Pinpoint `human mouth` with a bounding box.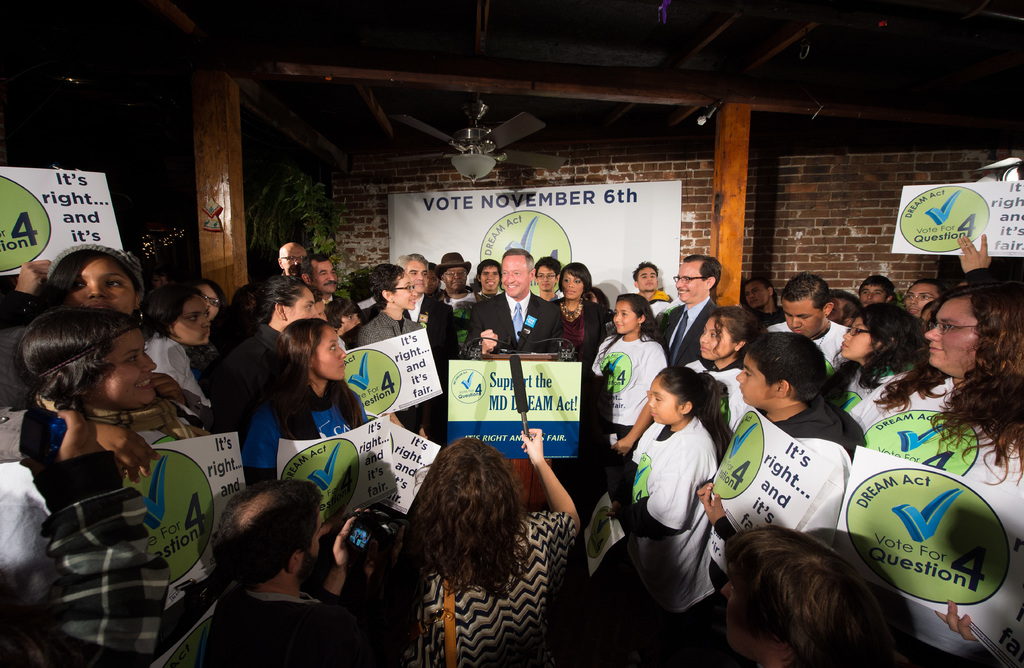
BBox(902, 304, 921, 315).
